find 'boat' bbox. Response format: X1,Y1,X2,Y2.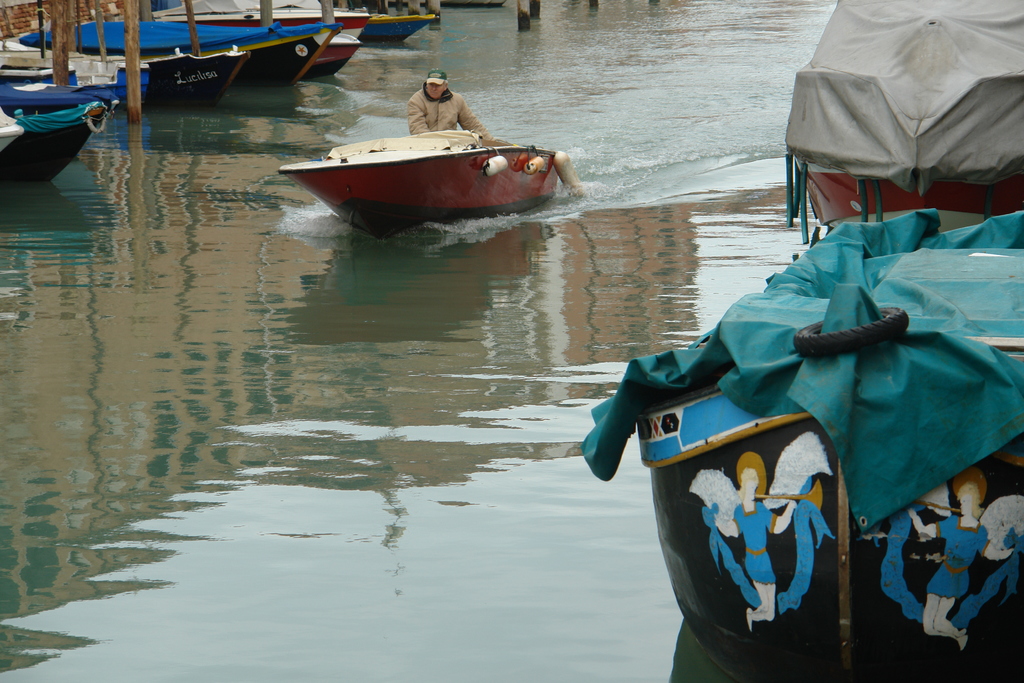
576,208,1023,682.
